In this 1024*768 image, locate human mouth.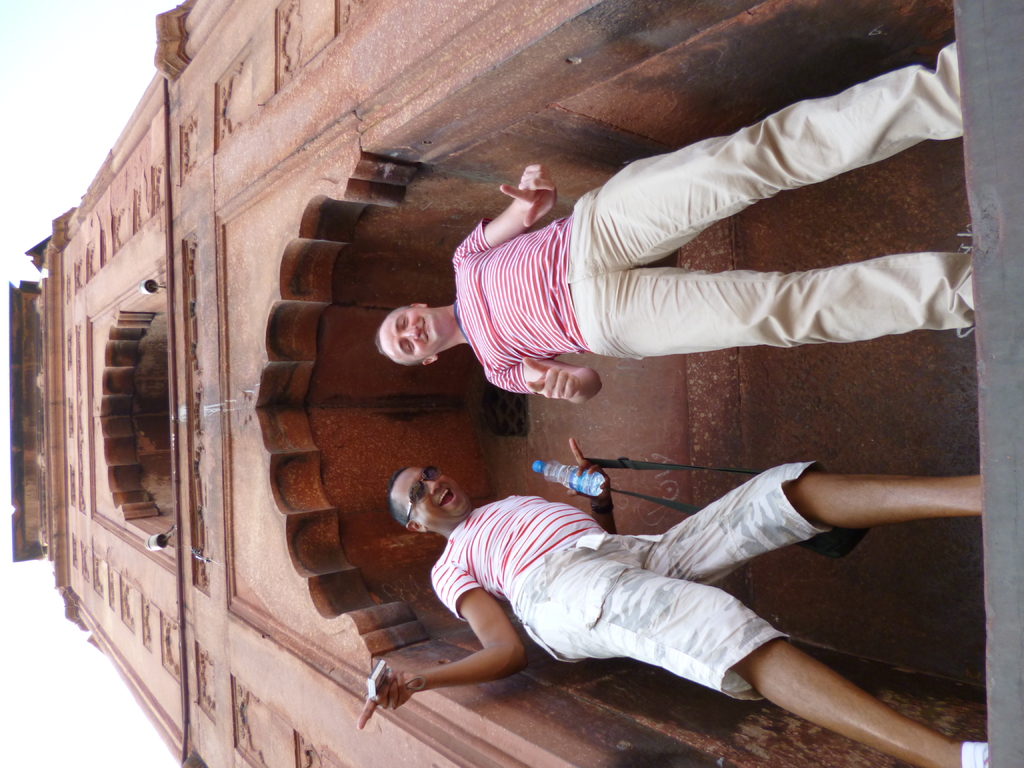
Bounding box: bbox=(424, 322, 426, 335).
